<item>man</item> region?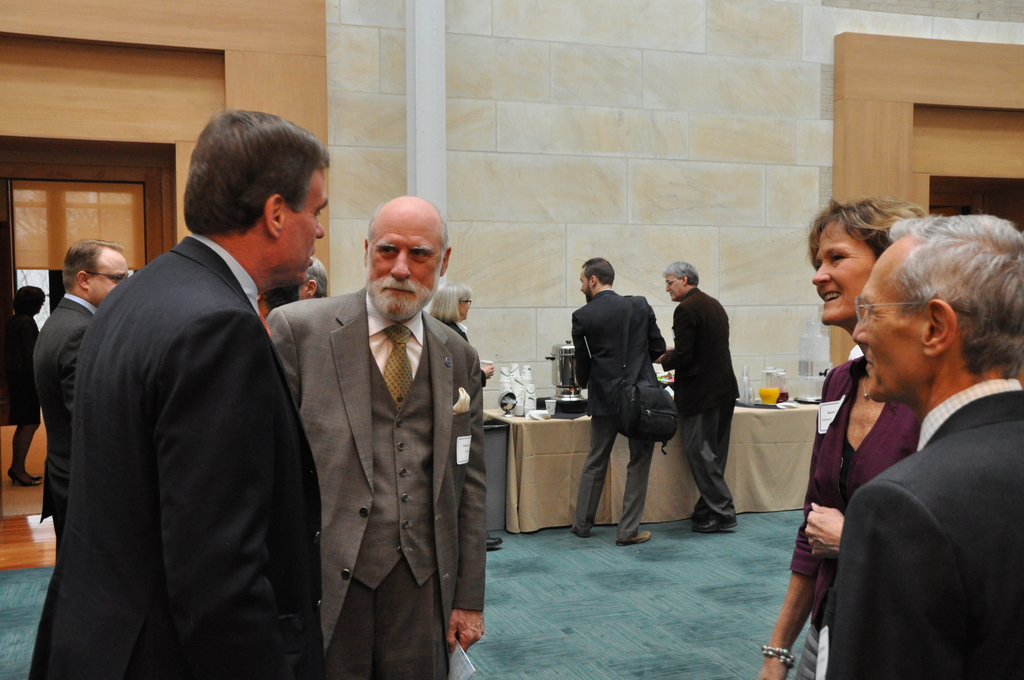
(264, 199, 485, 679)
